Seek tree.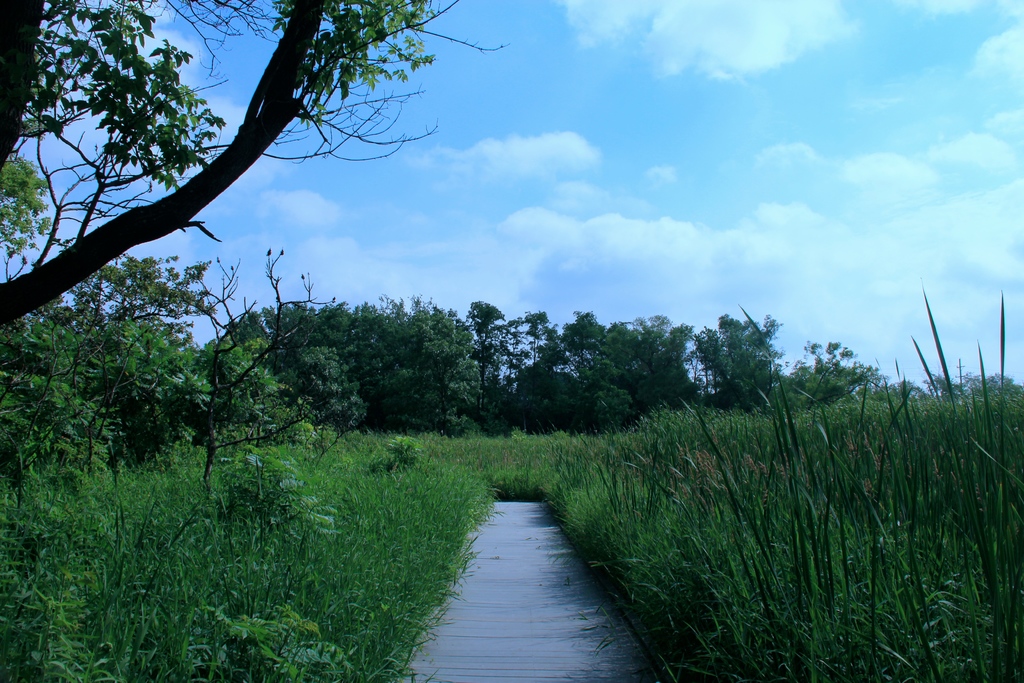
region(0, 154, 54, 254).
